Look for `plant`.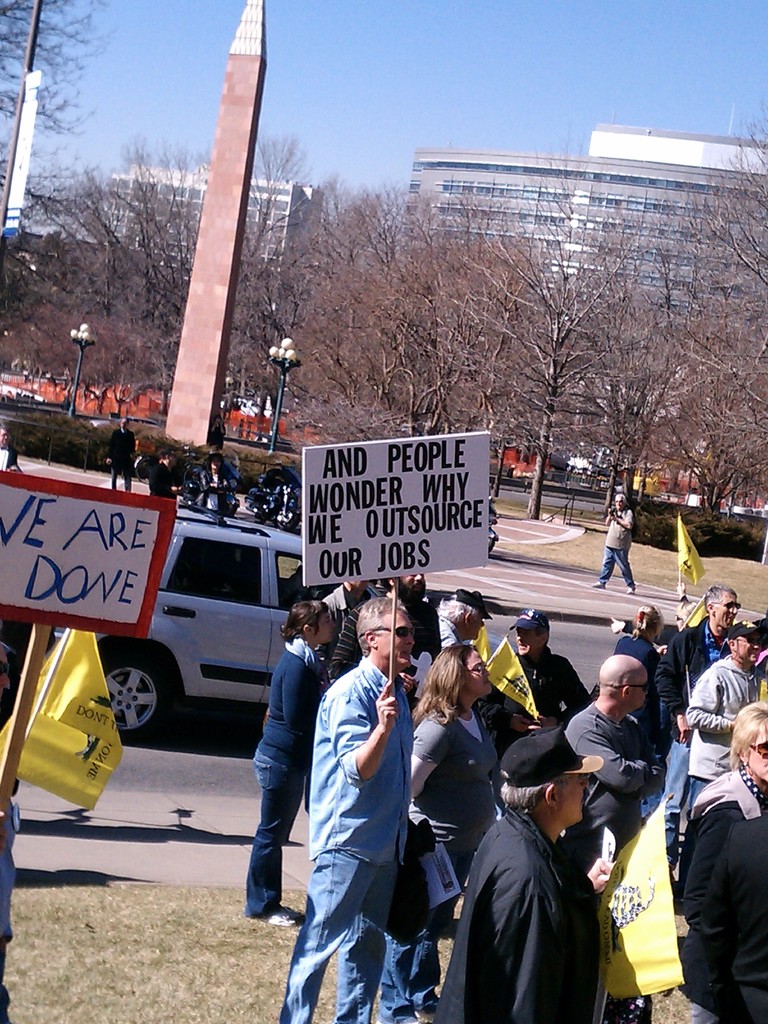
Found: <region>0, 386, 550, 500</region>.
